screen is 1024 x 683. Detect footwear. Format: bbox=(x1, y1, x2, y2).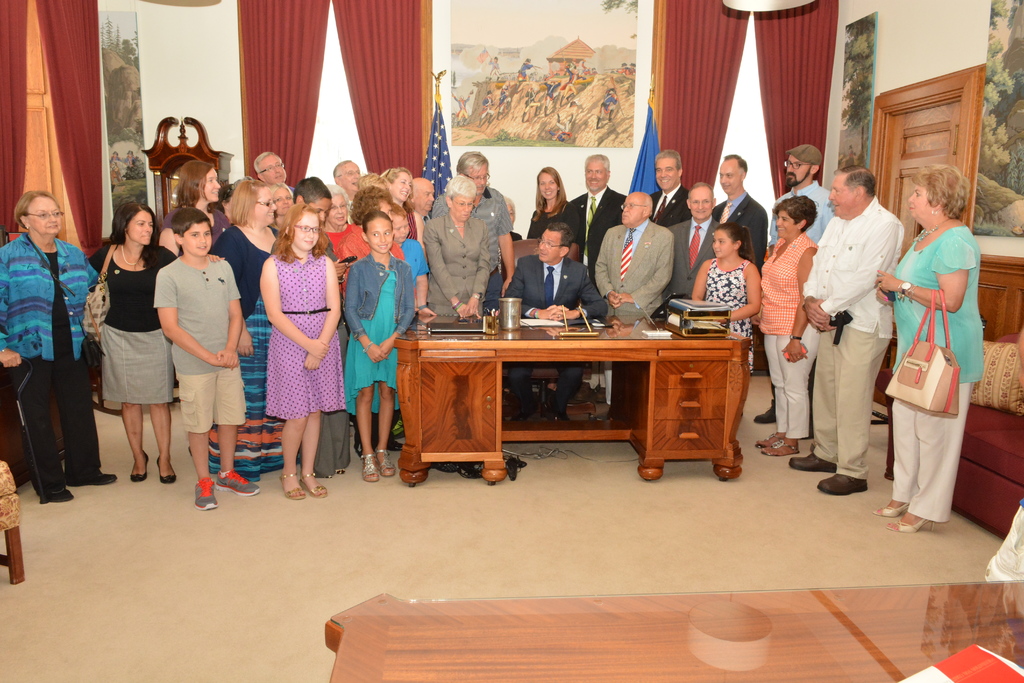
bbox=(749, 427, 789, 453).
